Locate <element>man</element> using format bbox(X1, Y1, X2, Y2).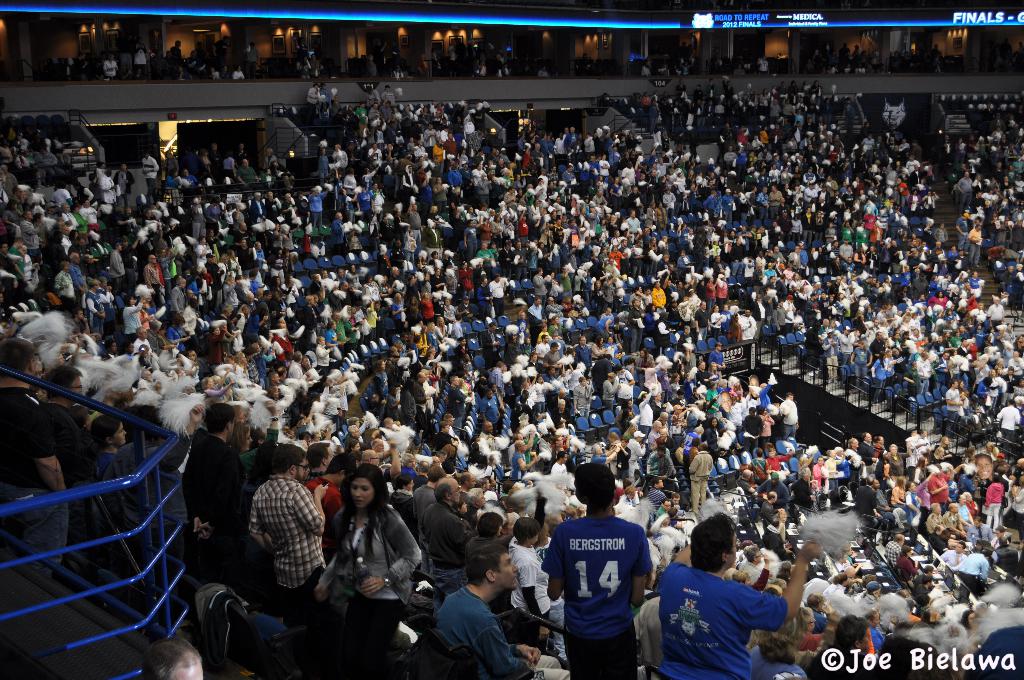
bbox(648, 394, 663, 412).
